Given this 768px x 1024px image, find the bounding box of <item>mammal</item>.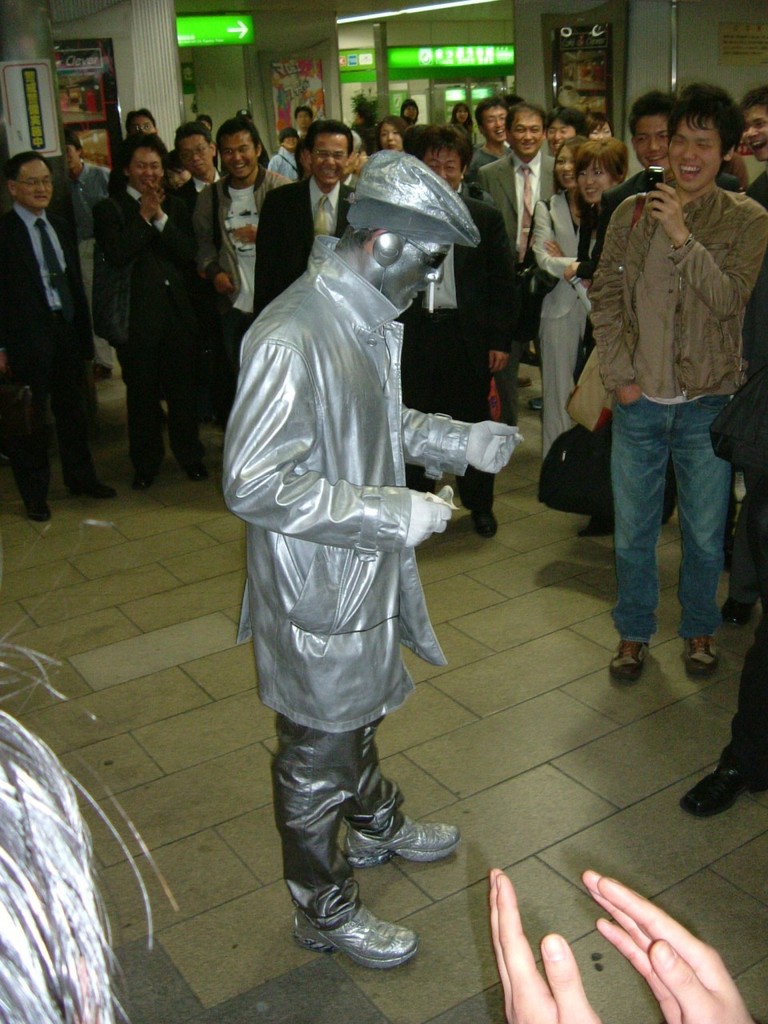
{"left": 267, "top": 124, "right": 302, "bottom": 177}.
